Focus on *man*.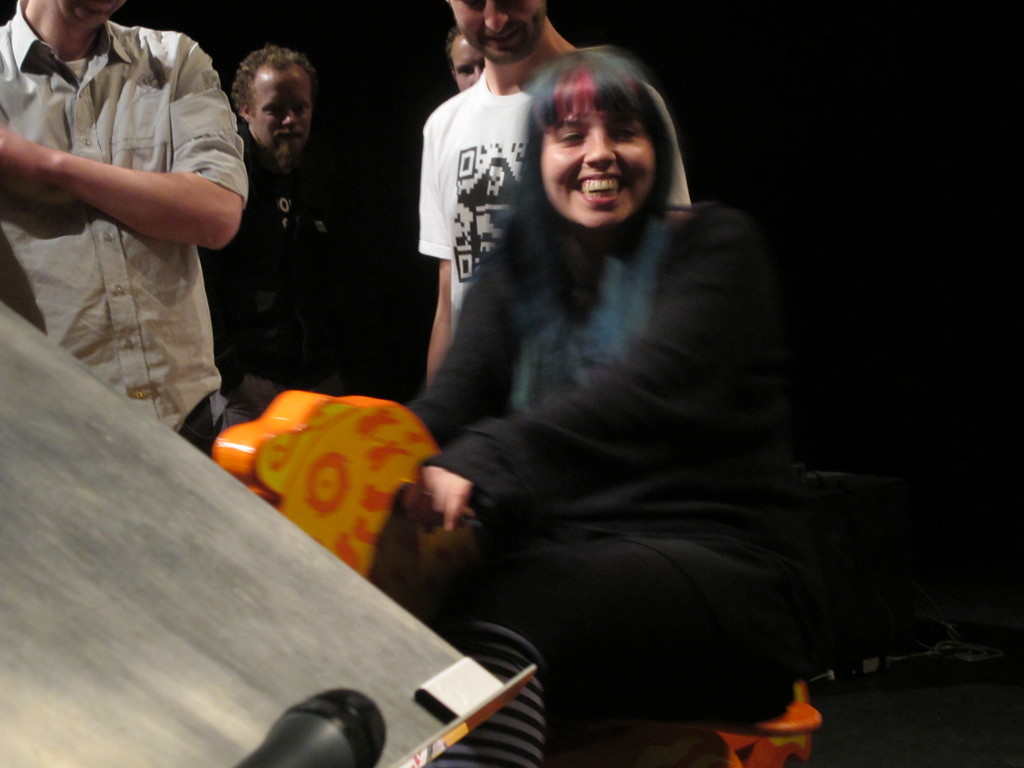
Focused at bbox=[446, 24, 492, 88].
